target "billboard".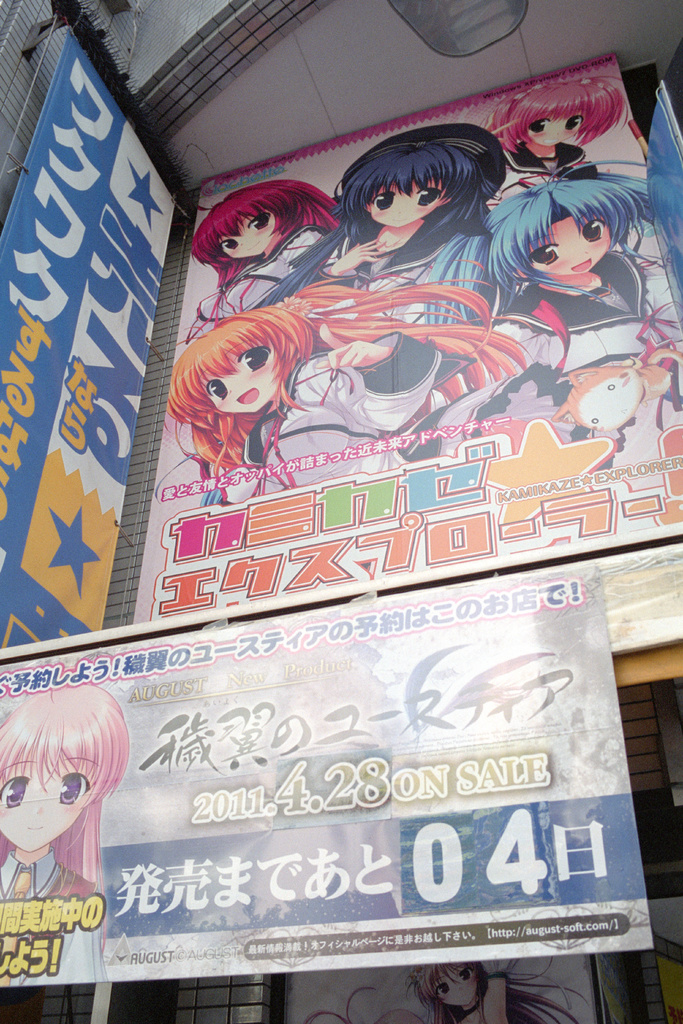
Target region: detection(0, 618, 659, 978).
